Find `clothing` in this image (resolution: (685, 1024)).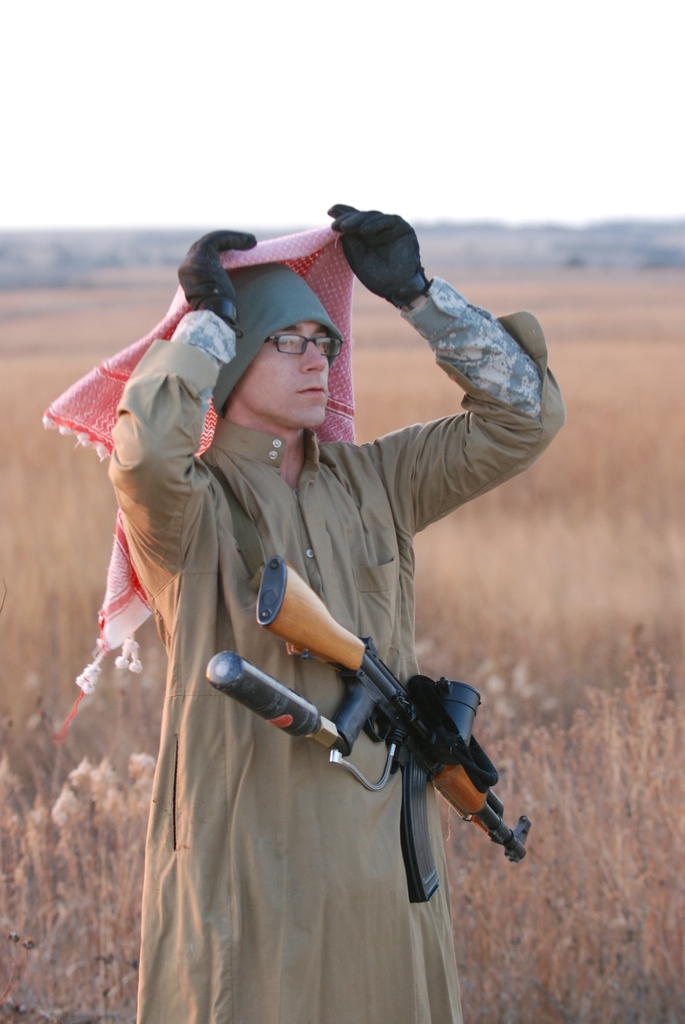
x1=84 y1=268 x2=527 y2=963.
